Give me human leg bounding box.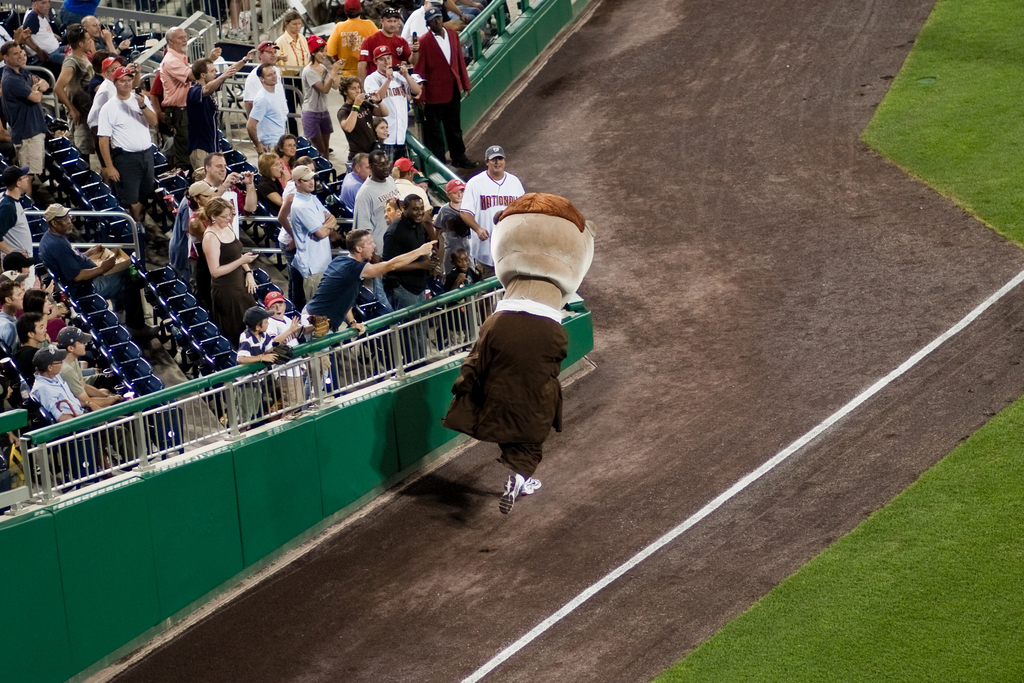
crop(442, 86, 479, 165).
